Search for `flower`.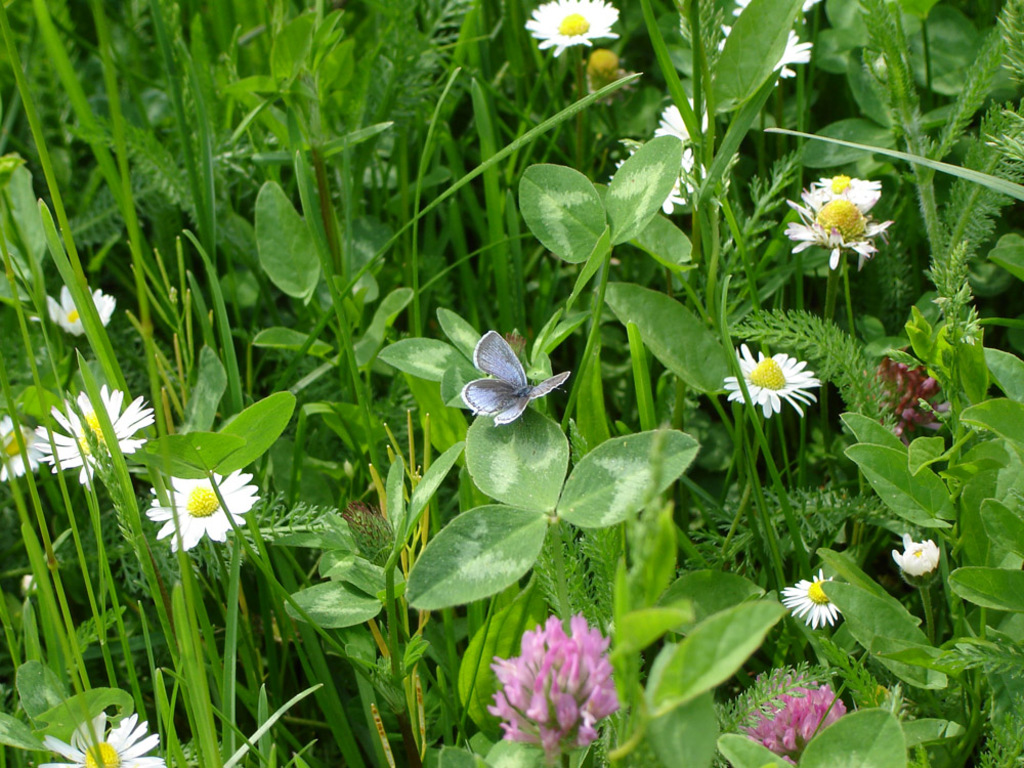
Found at BBox(28, 378, 157, 489).
